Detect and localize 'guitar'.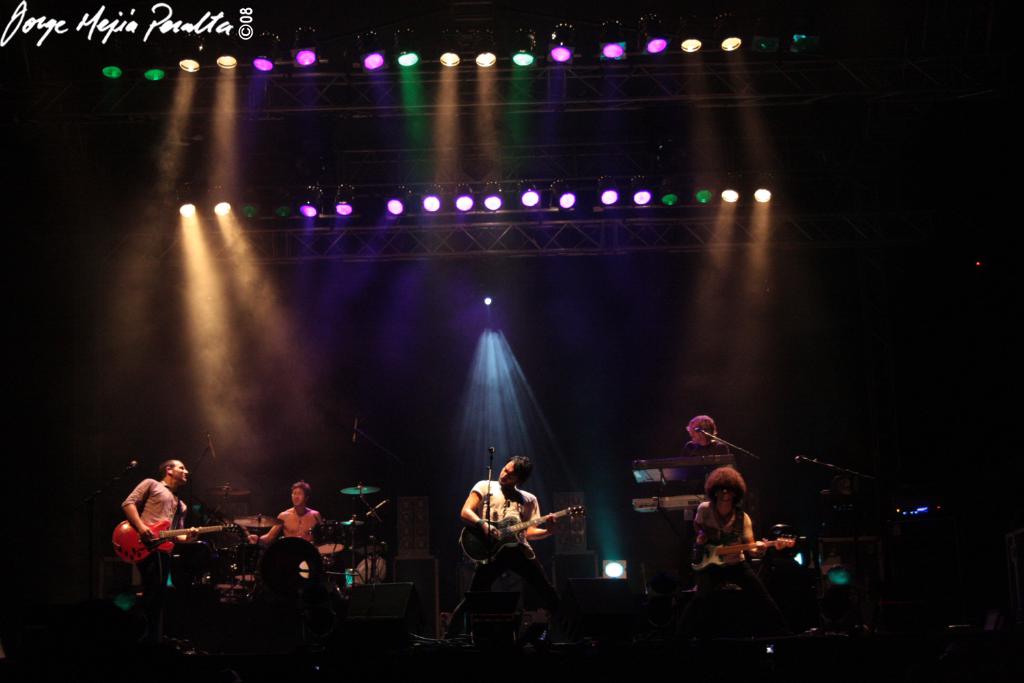
Localized at <box>683,528,798,578</box>.
